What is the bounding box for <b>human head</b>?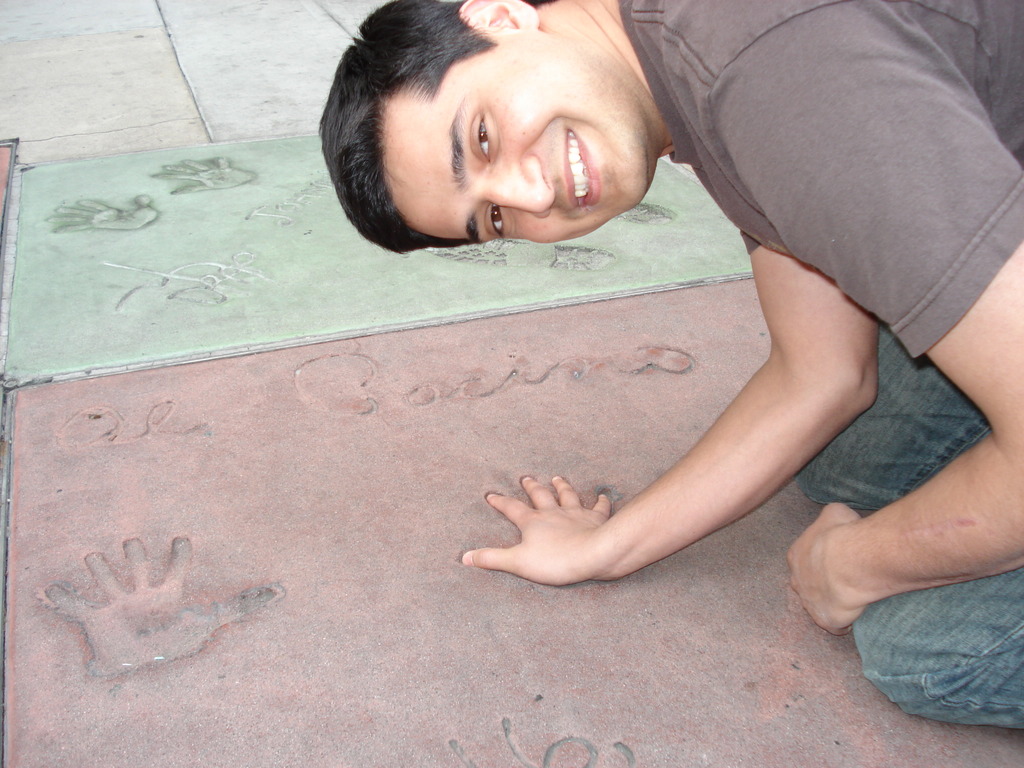
x1=335, y1=8, x2=685, y2=252.
